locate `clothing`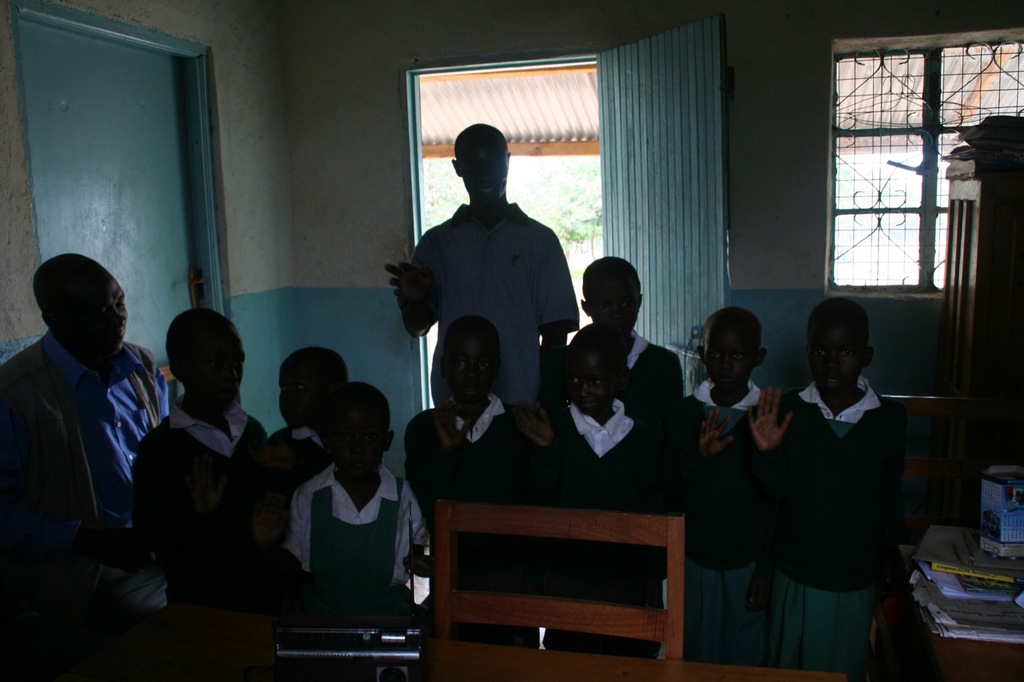
[left=546, top=412, right=668, bottom=651]
